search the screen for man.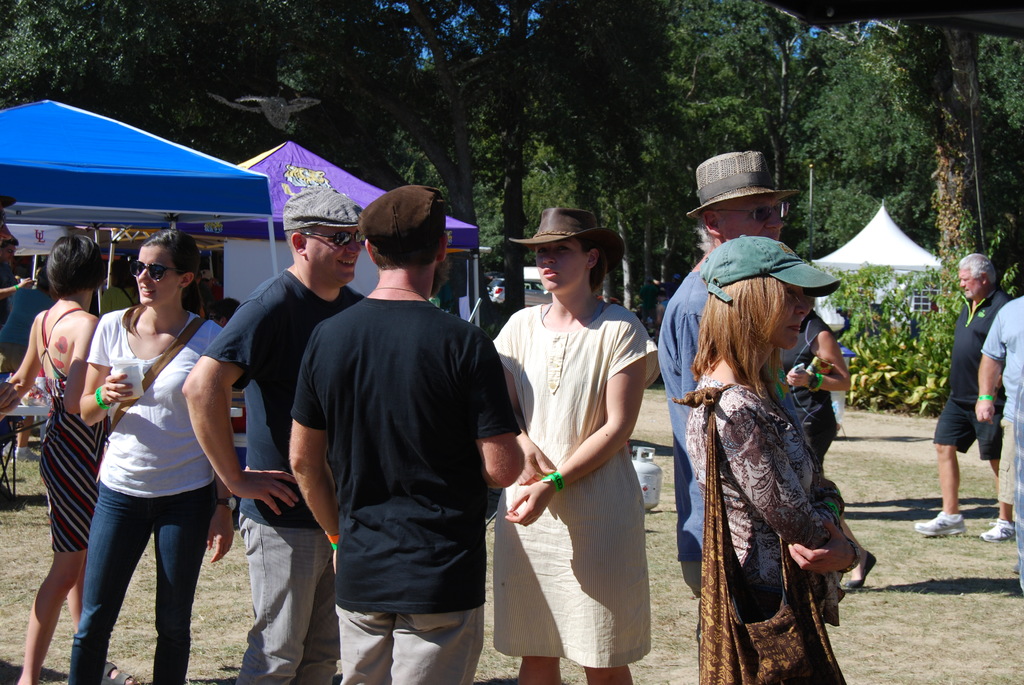
Found at l=272, t=184, r=514, b=680.
